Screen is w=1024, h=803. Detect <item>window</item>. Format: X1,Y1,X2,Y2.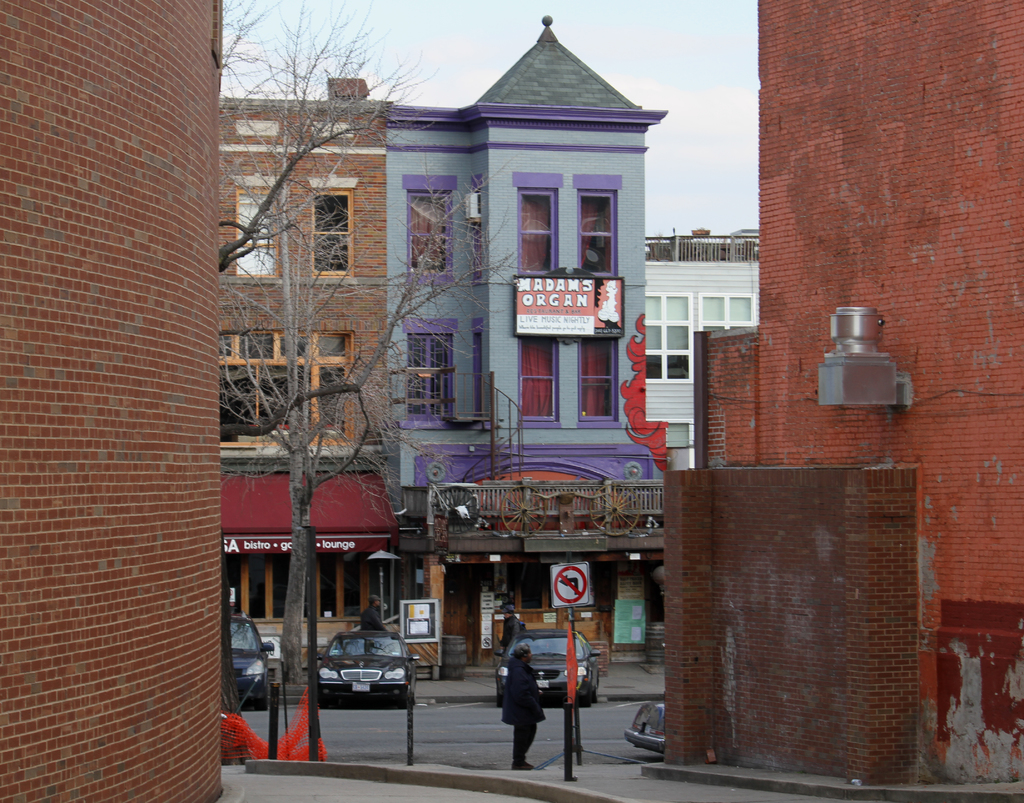
641,292,692,378.
